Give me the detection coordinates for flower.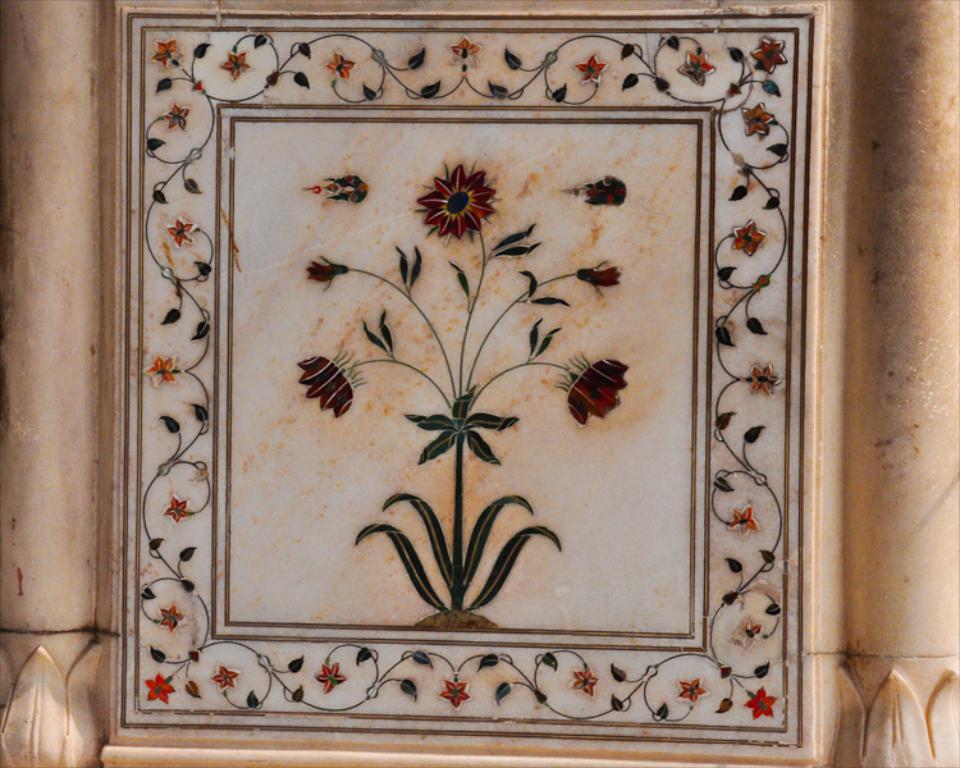
left=211, top=663, right=239, bottom=690.
